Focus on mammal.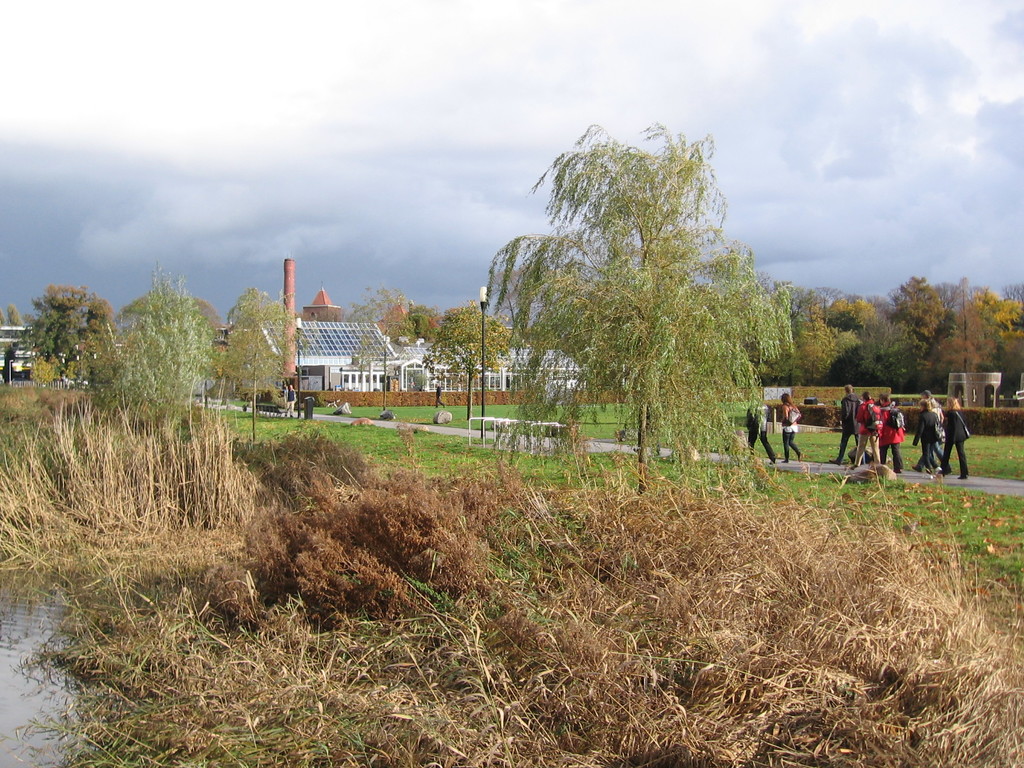
Focused at select_region(286, 385, 295, 417).
